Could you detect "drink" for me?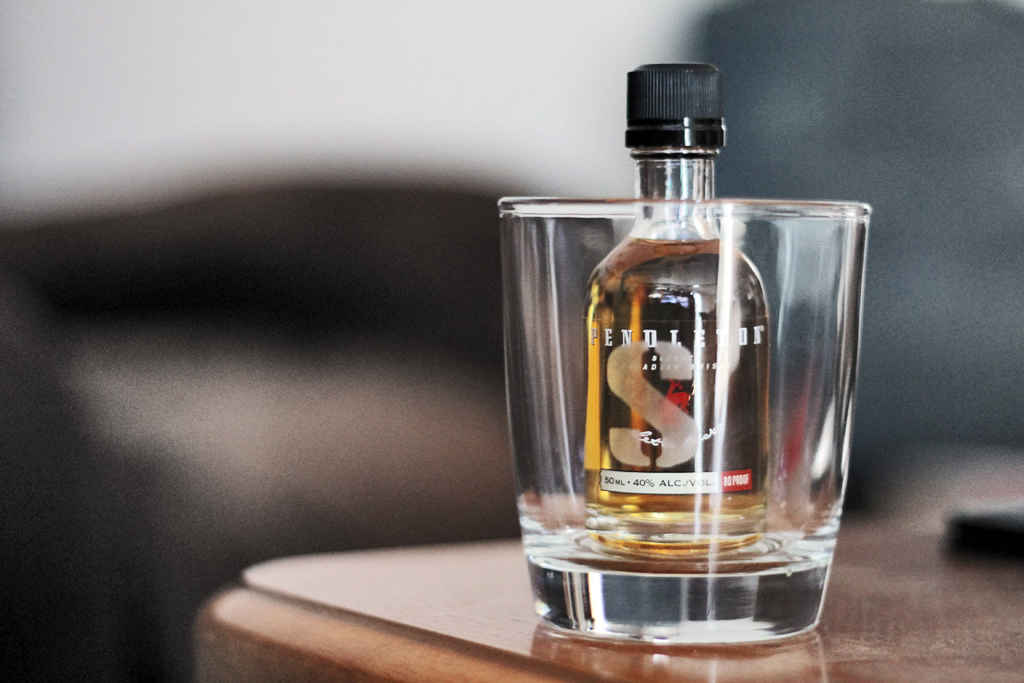
Detection result: [left=587, top=237, right=769, bottom=555].
